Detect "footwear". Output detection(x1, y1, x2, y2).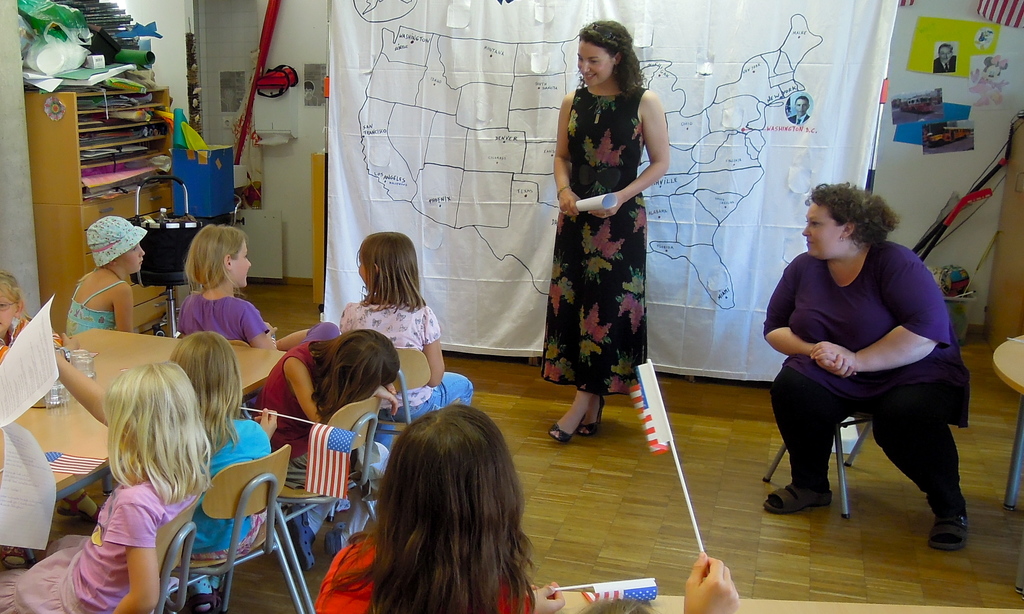
detection(583, 388, 606, 431).
